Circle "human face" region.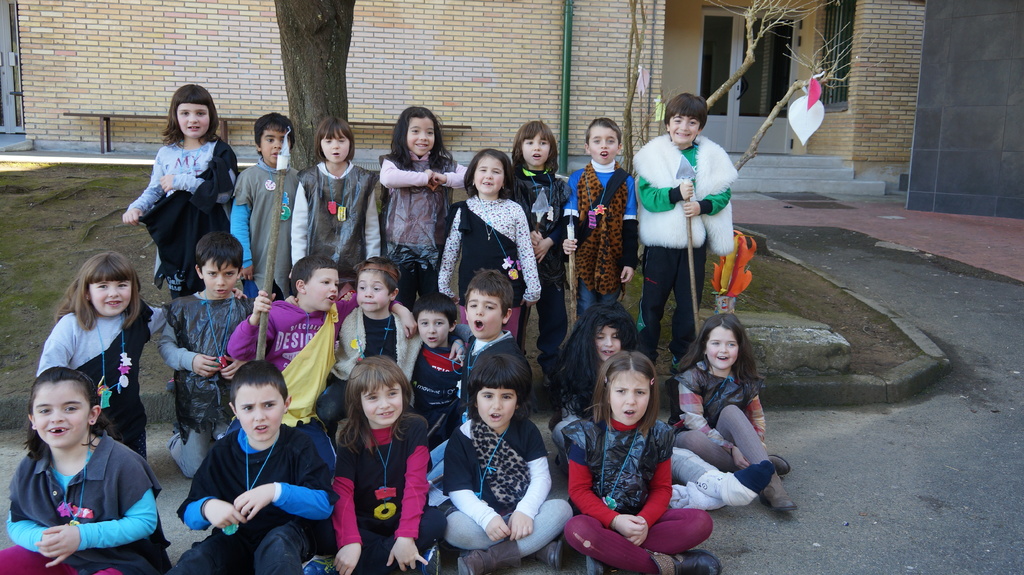
Region: [467,289,500,343].
